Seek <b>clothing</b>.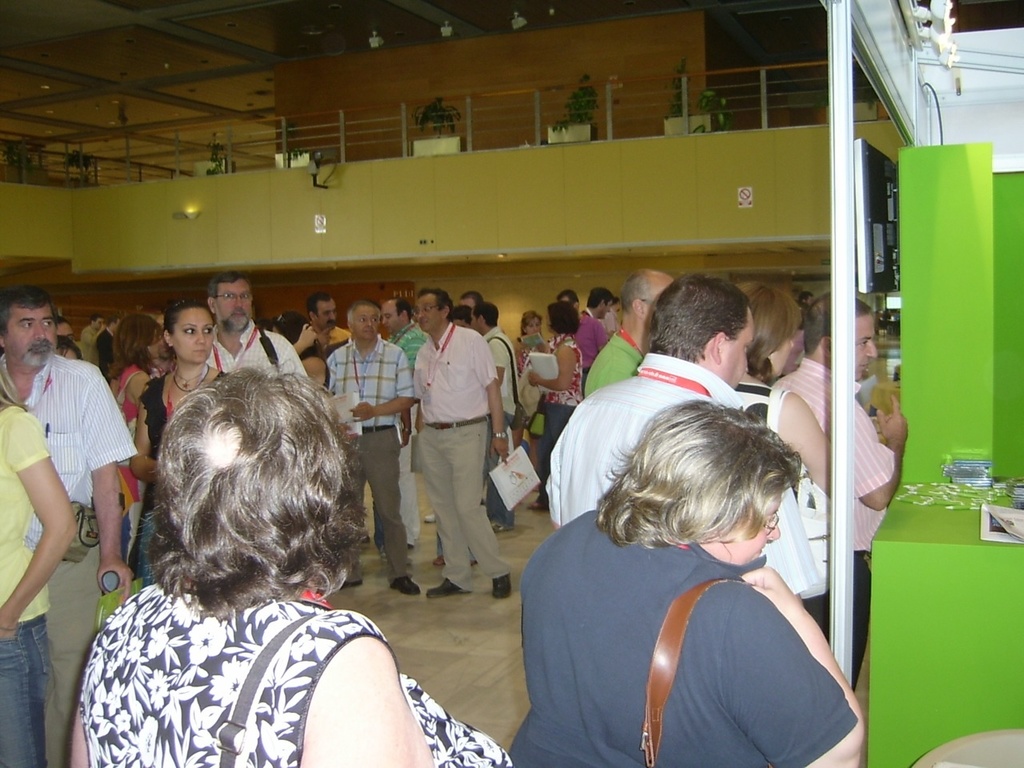
{"left": 322, "top": 334, "right": 412, "bottom": 587}.
